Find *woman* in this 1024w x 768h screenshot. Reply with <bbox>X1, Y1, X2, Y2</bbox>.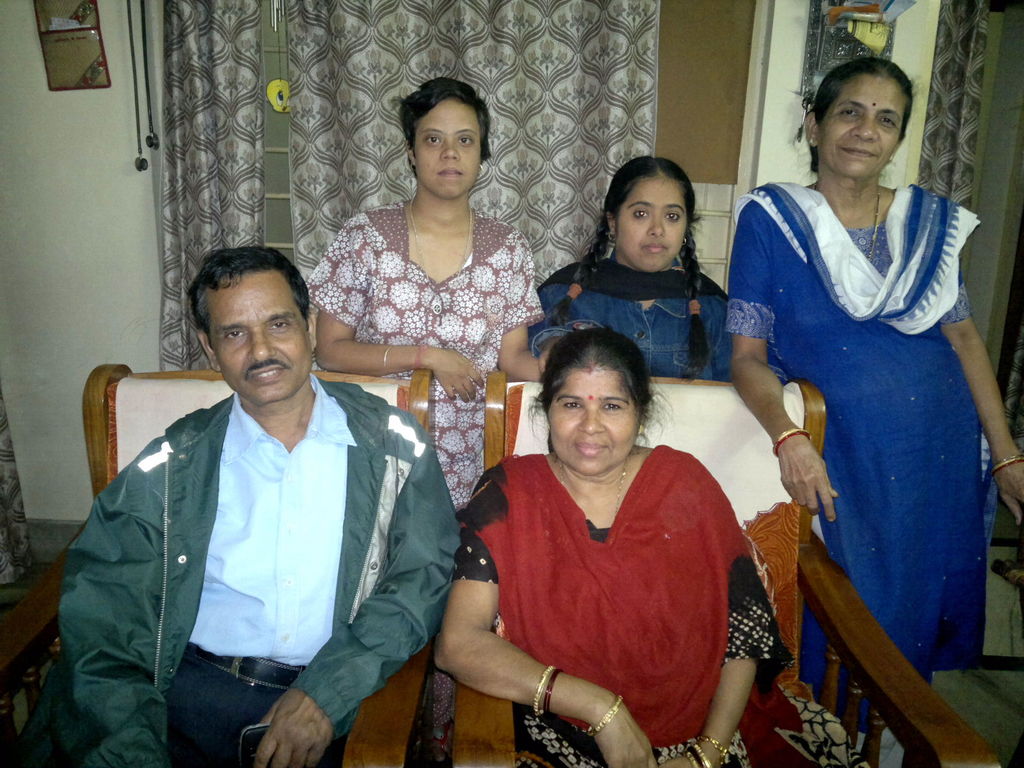
<bbox>429, 321, 877, 767</bbox>.
